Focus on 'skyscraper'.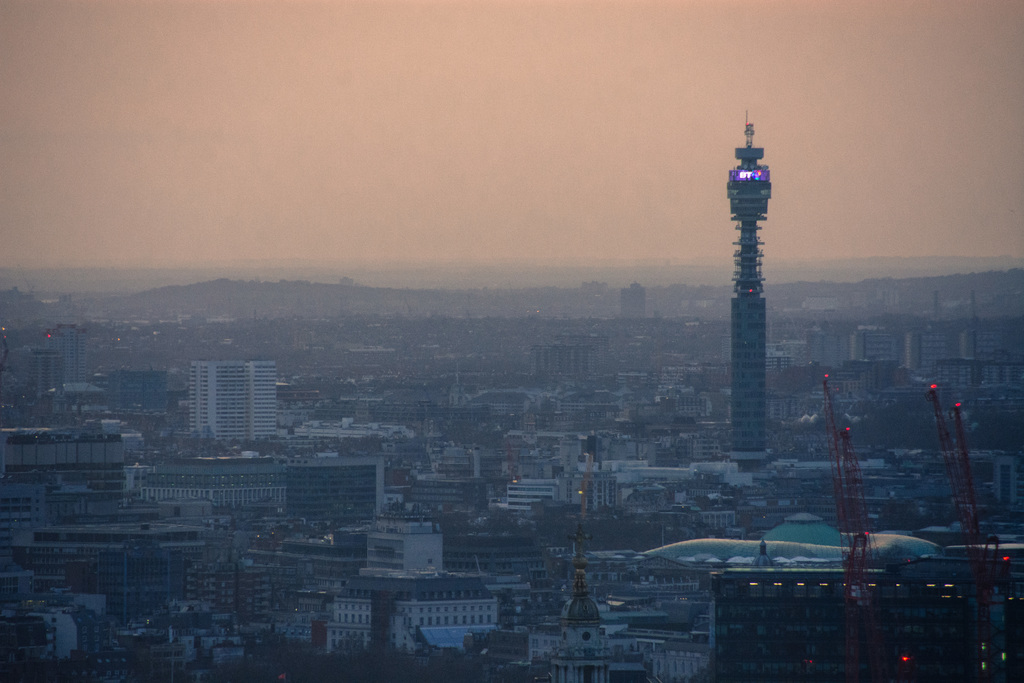
Focused at detection(49, 322, 90, 378).
